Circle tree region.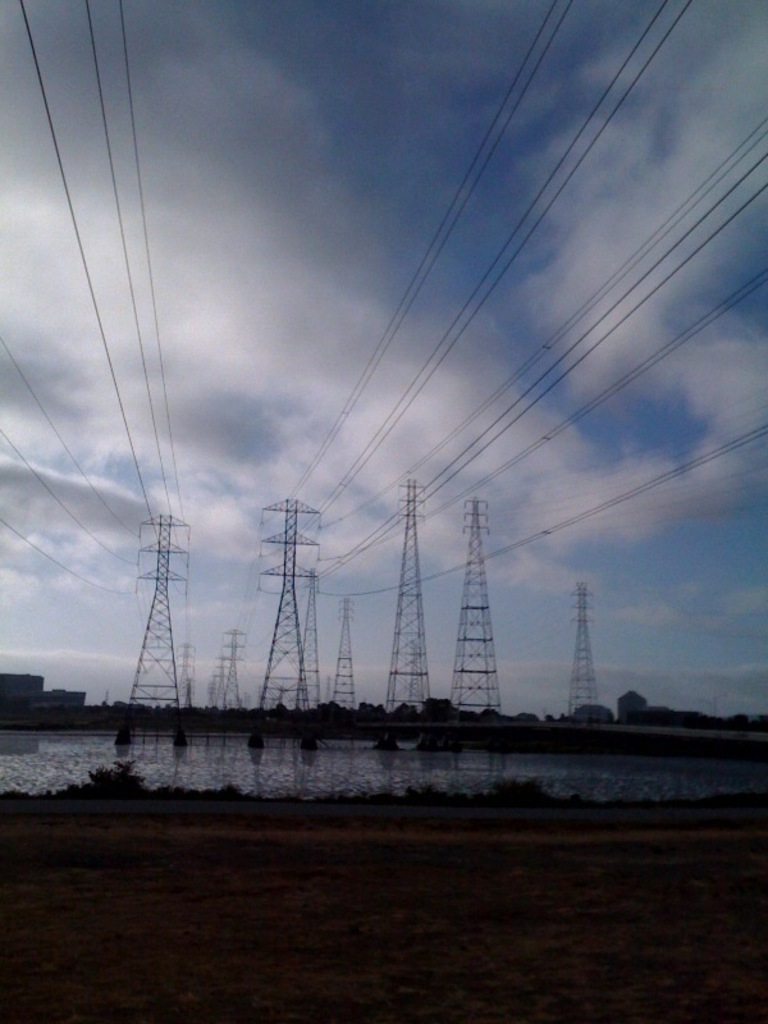
Region: x1=311, y1=699, x2=355, y2=726.
